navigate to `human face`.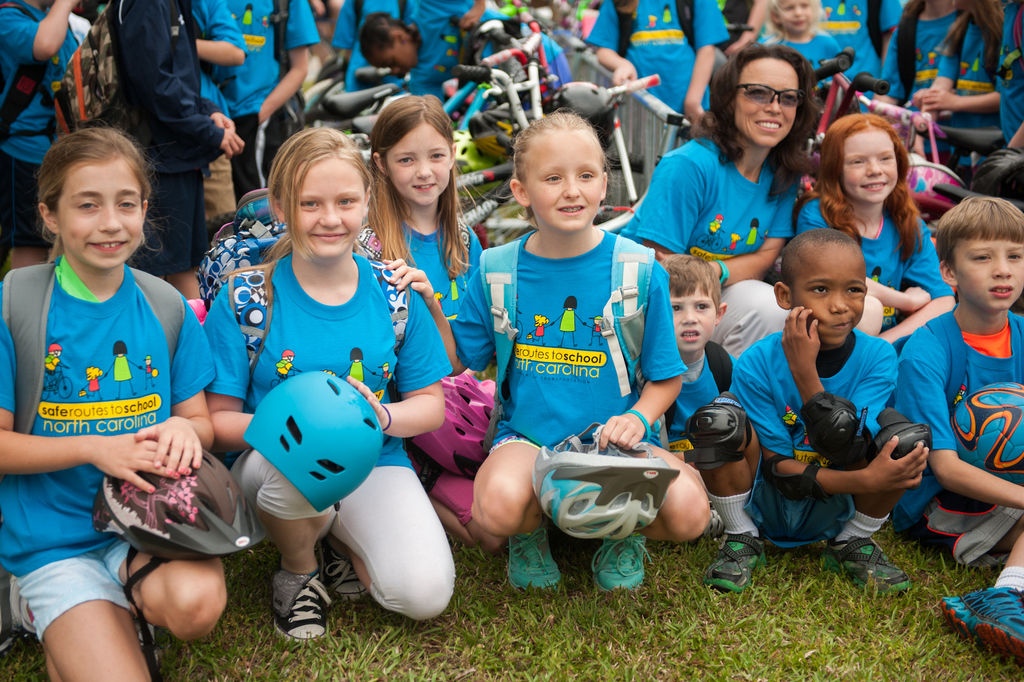
Navigation target: left=670, top=288, right=716, bottom=354.
